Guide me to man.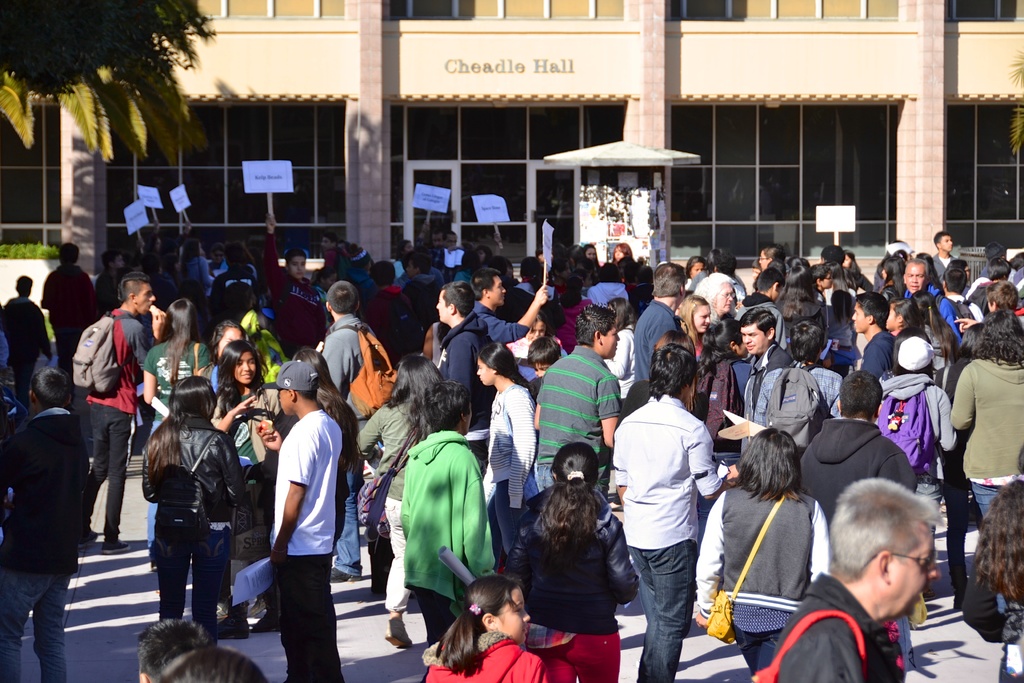
Guidance: pyautogui.locateOnScreen(428, 233, 447, 261).
